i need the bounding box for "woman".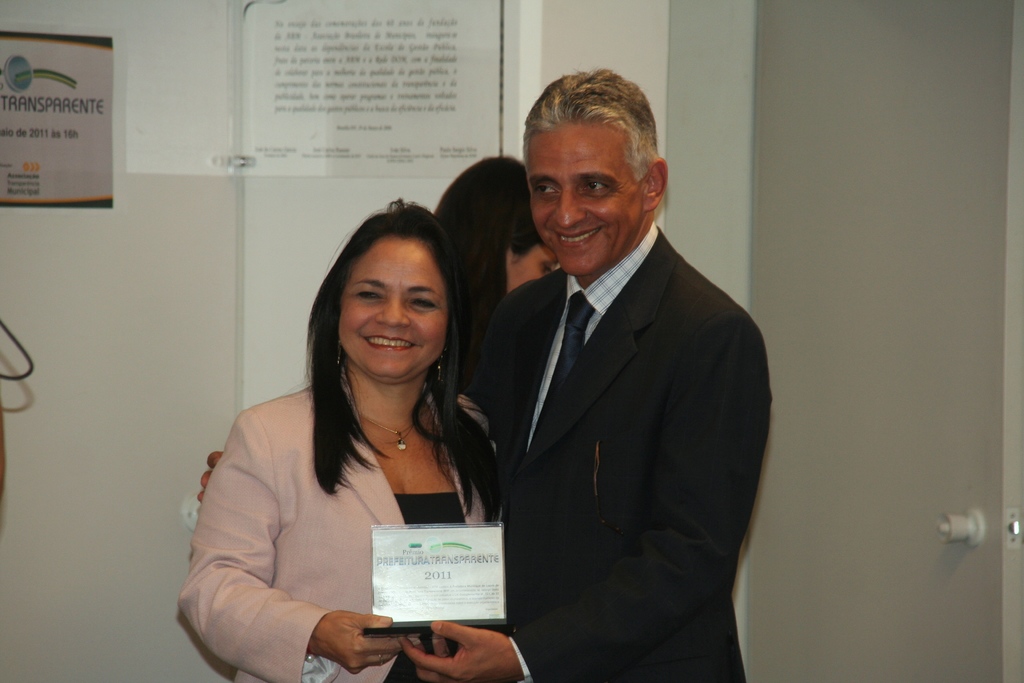
Here it is: locate(222, 190, 540, 655).
